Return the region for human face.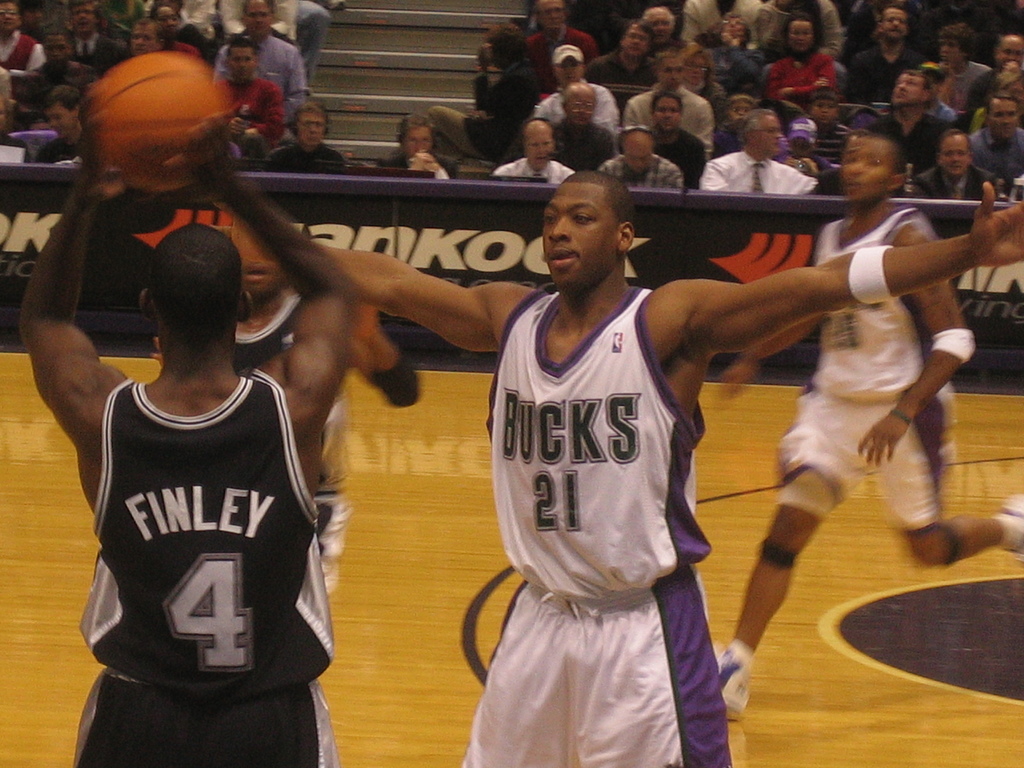
locate(730, 15, 742, 38).
